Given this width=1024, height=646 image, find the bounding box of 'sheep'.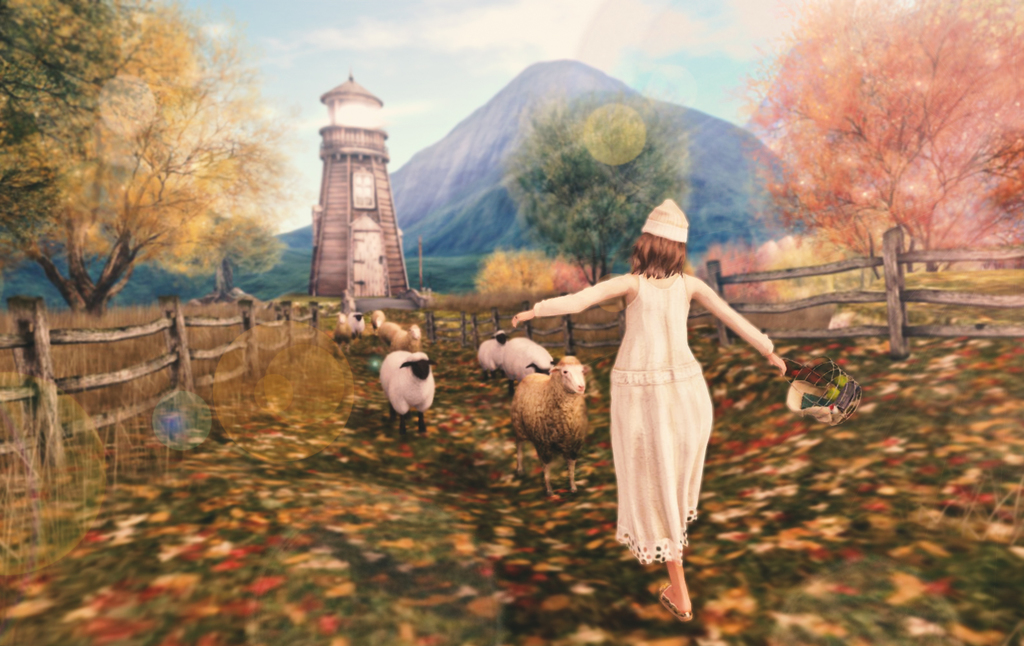
475/330/507/376.
